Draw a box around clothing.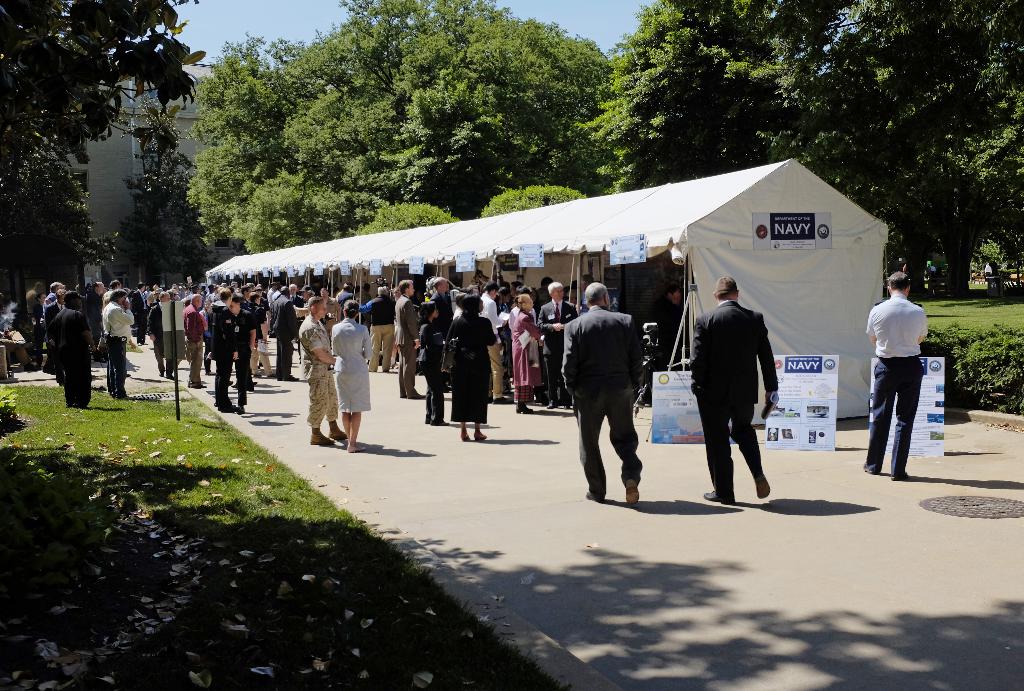
crop(181, 306, 206, 385).
